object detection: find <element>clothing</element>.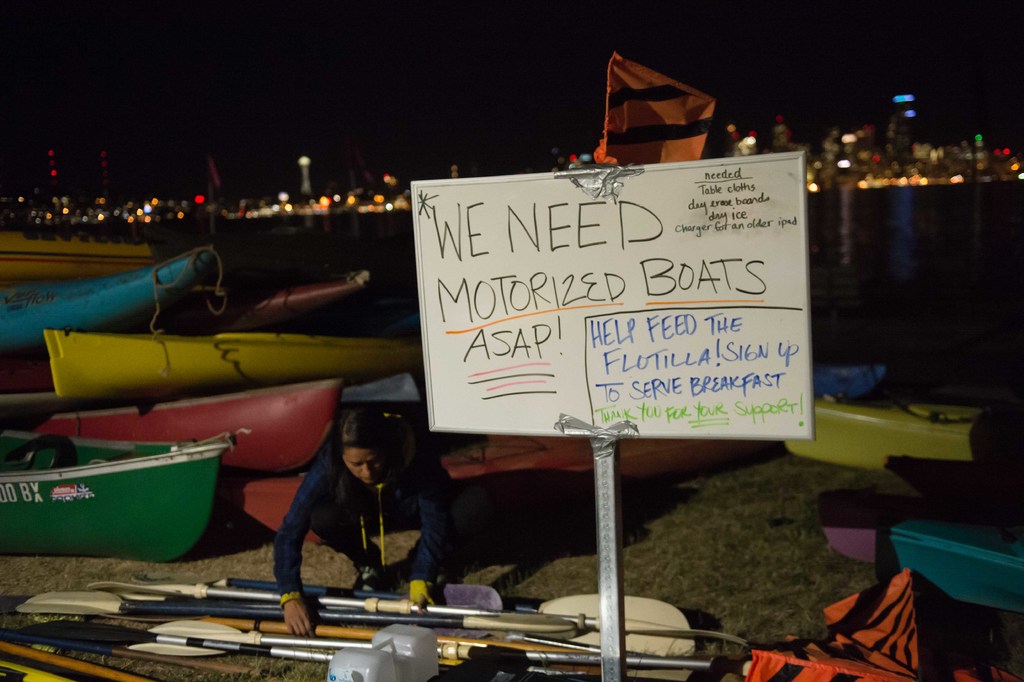
<bbox>255, 424, 421, 595</bbox>.
